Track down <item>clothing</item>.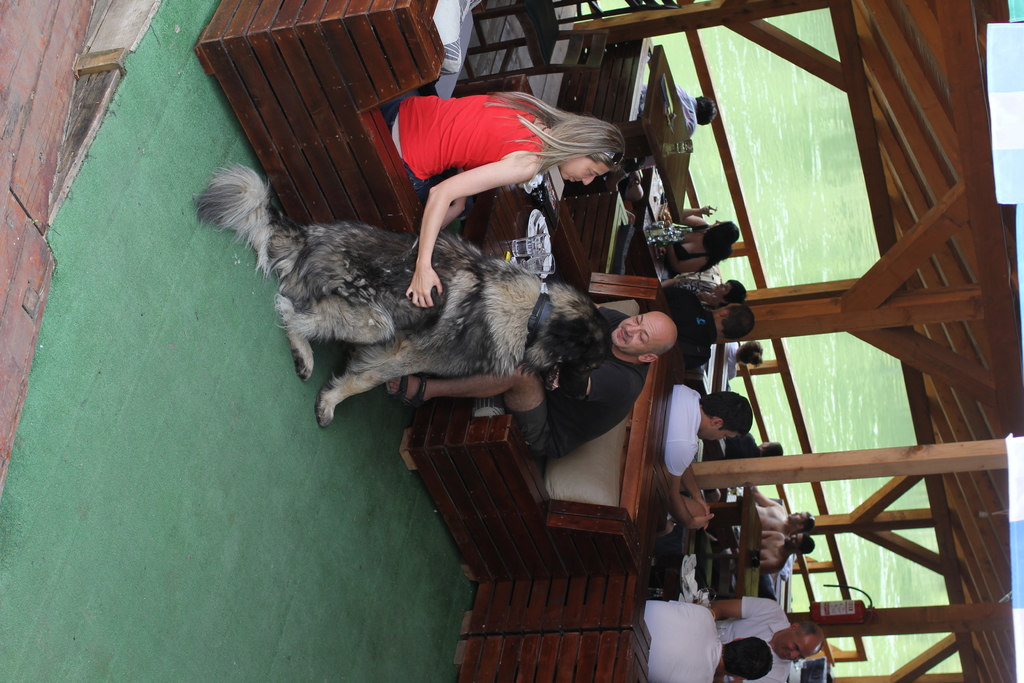
Tracked to {"left": 664, "top": 286, "right": 719, "bottom": 372}.
